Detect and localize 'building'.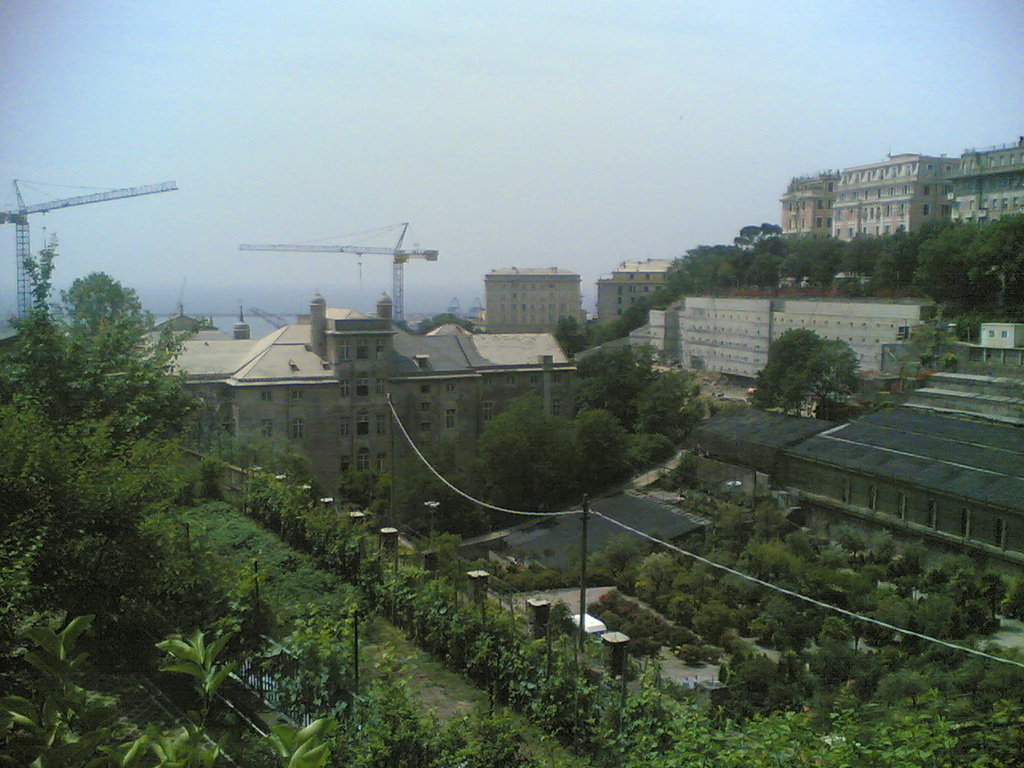
Localized at bbox=[117, 286, 581, 528].
